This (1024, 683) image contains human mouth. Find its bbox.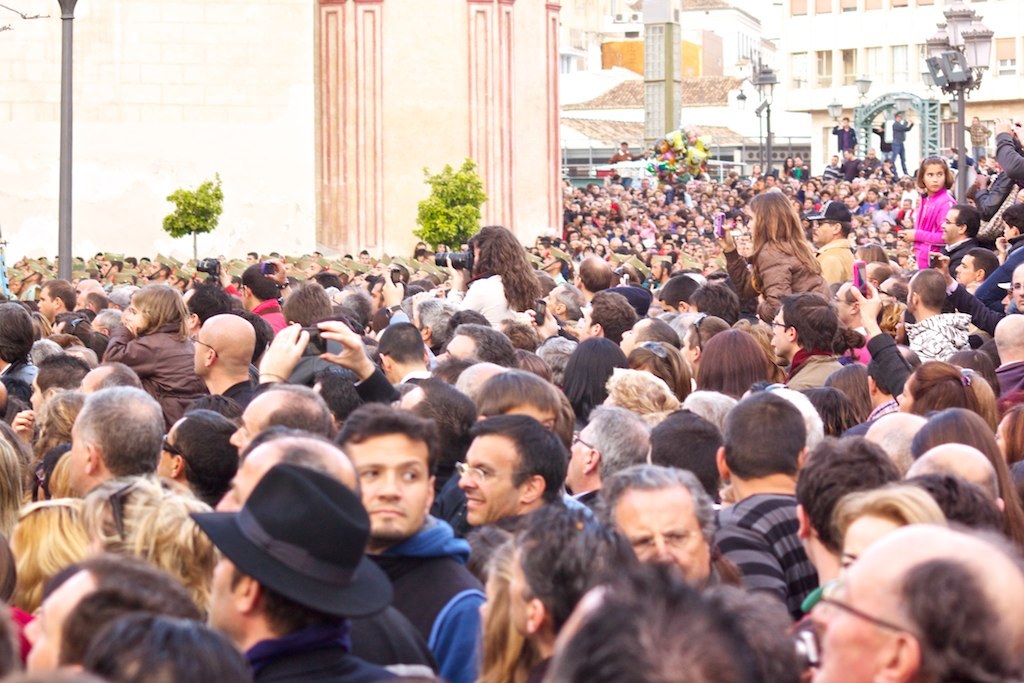
<box>465,497,485,509</box>.
